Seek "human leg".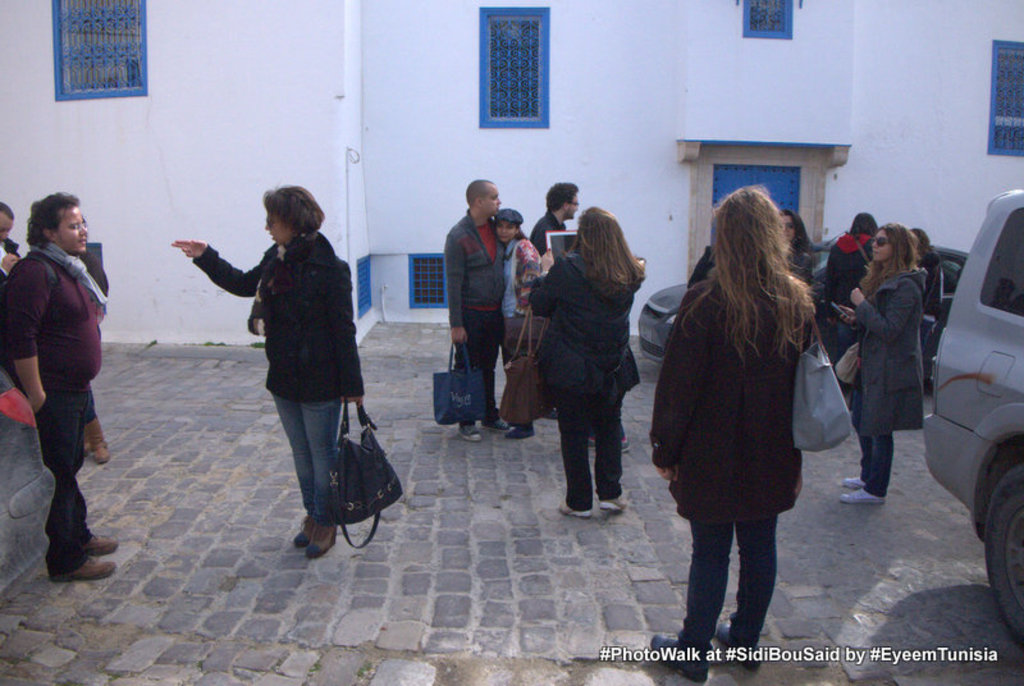
rect(717, 517, 772, 668).
